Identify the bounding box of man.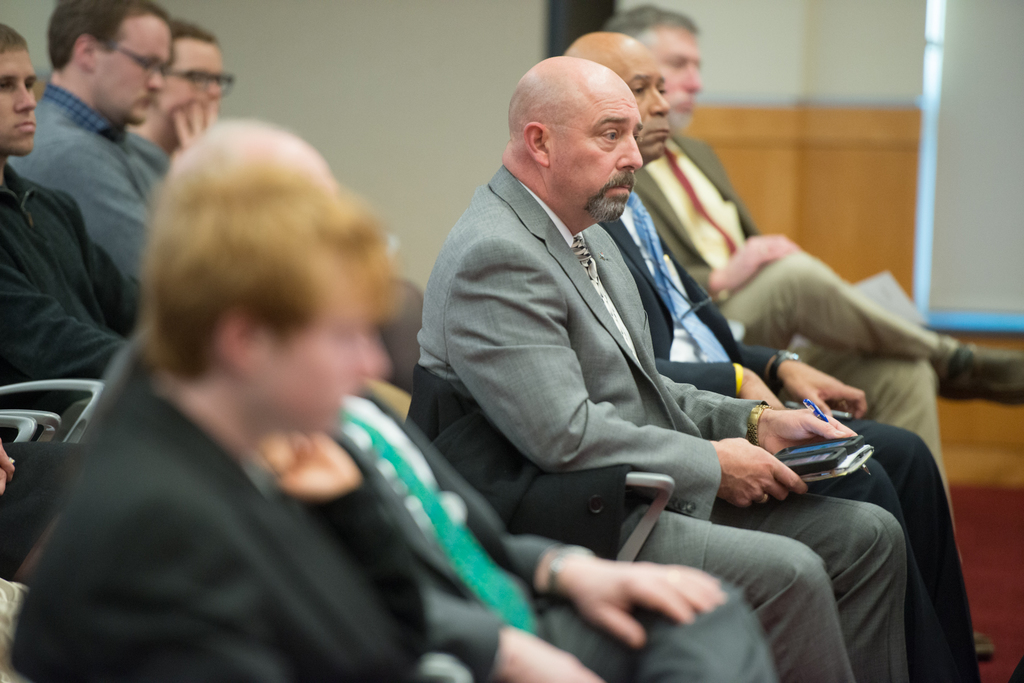
box=[5, 0, 170, 293].
